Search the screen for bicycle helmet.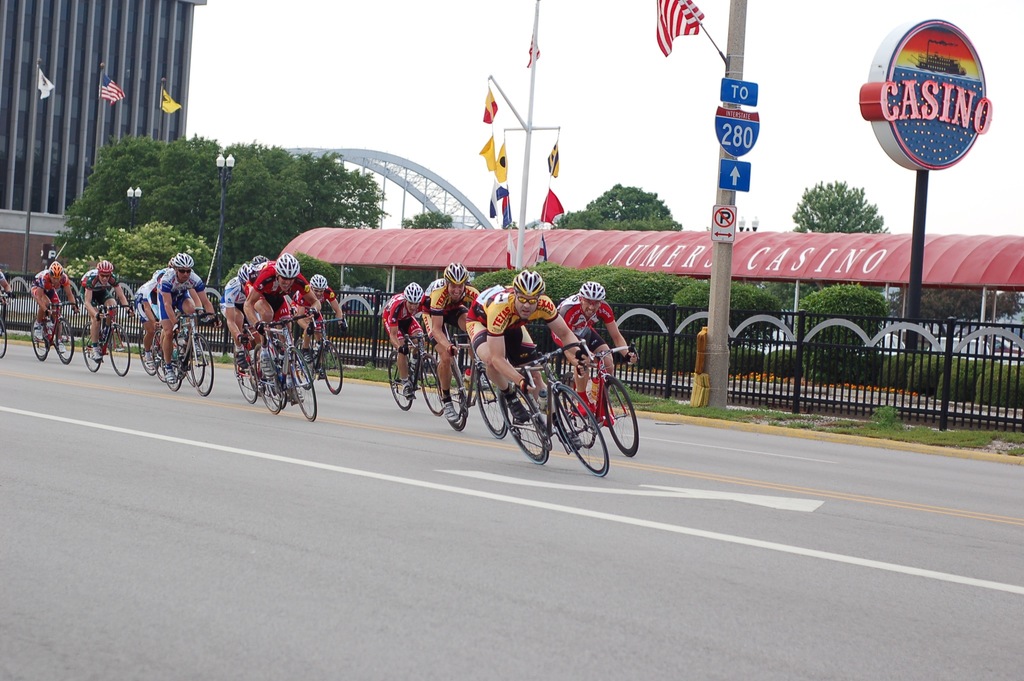
Found at 447 261 468 288.
